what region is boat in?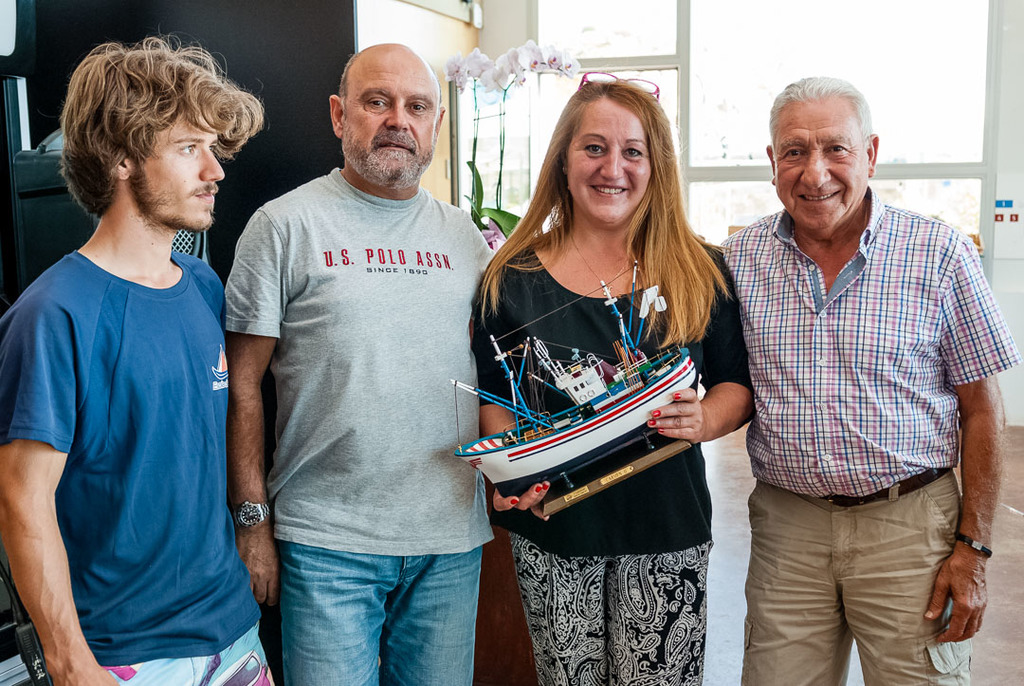
crop(448, 256, 695, 512).
